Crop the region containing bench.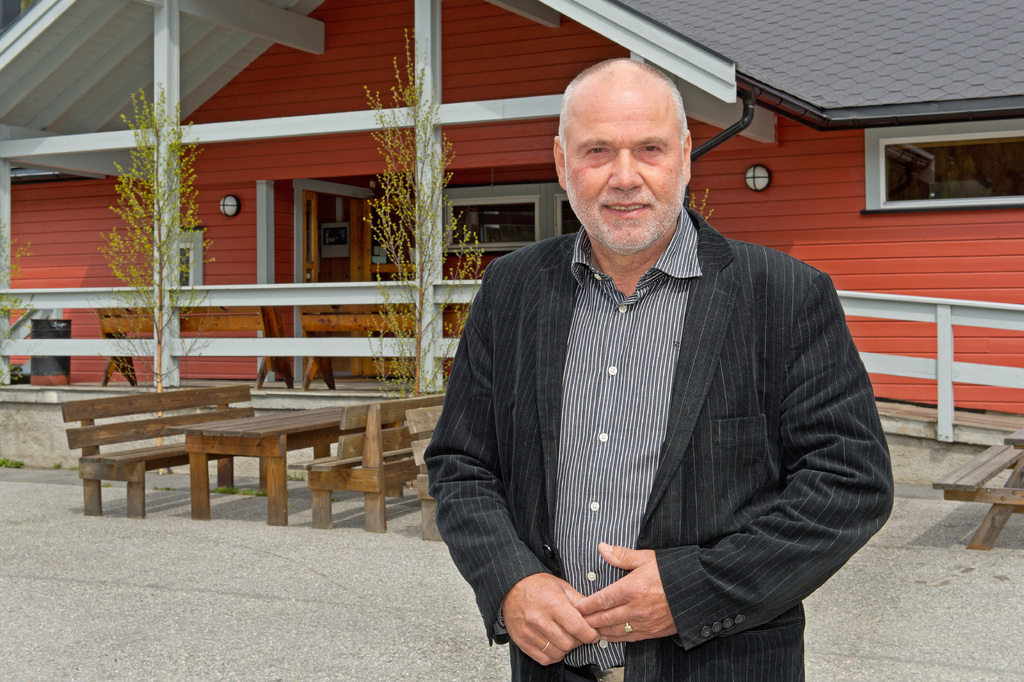
Crop region: detection(297, 297, 417, 387).
